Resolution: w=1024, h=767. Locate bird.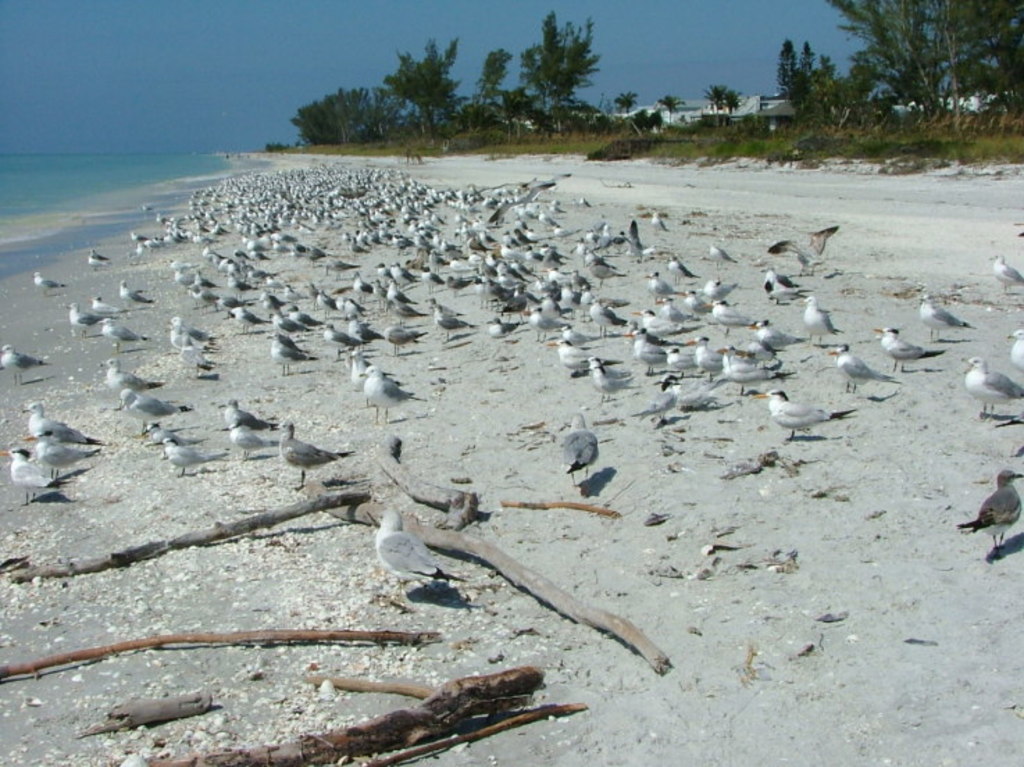
crop(275, 417, 353, 492).
